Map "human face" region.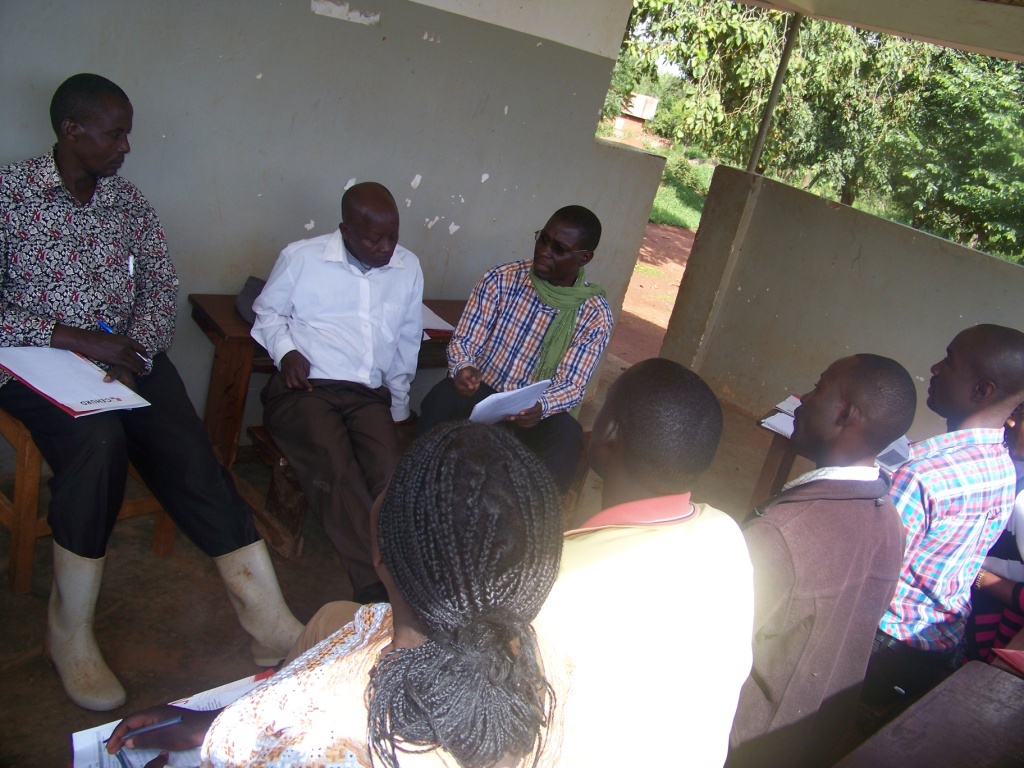
Mapped to bbox=[73, 106, 132, 177].
